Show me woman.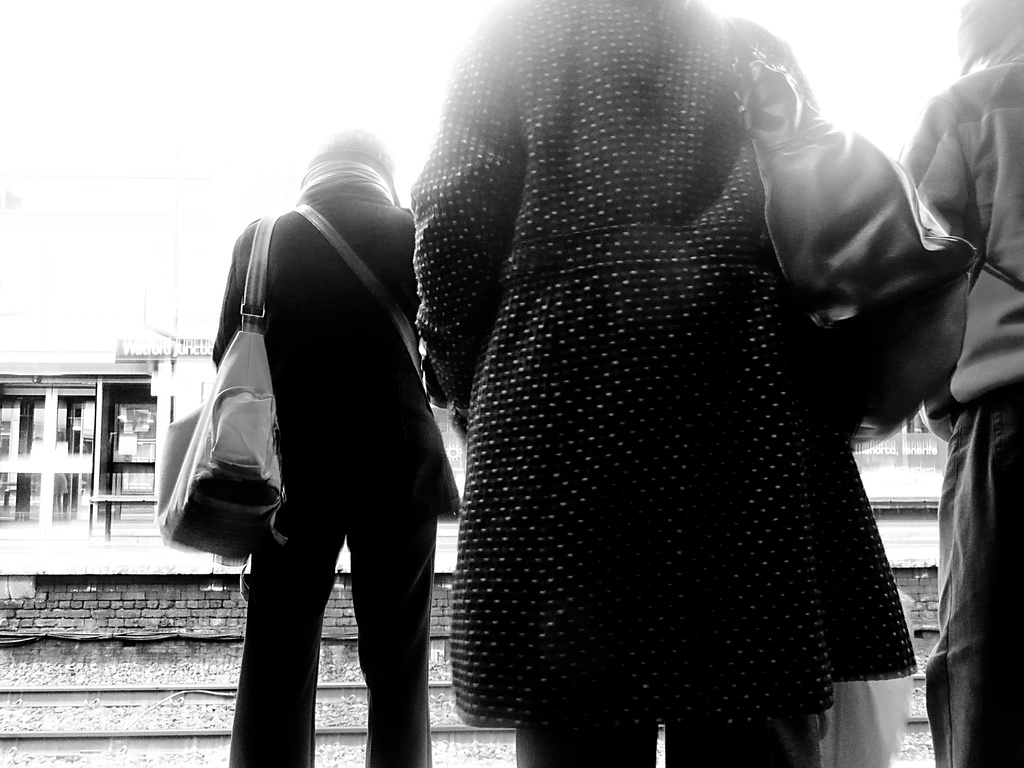
woman is here: [409, 0, 923, 767].
